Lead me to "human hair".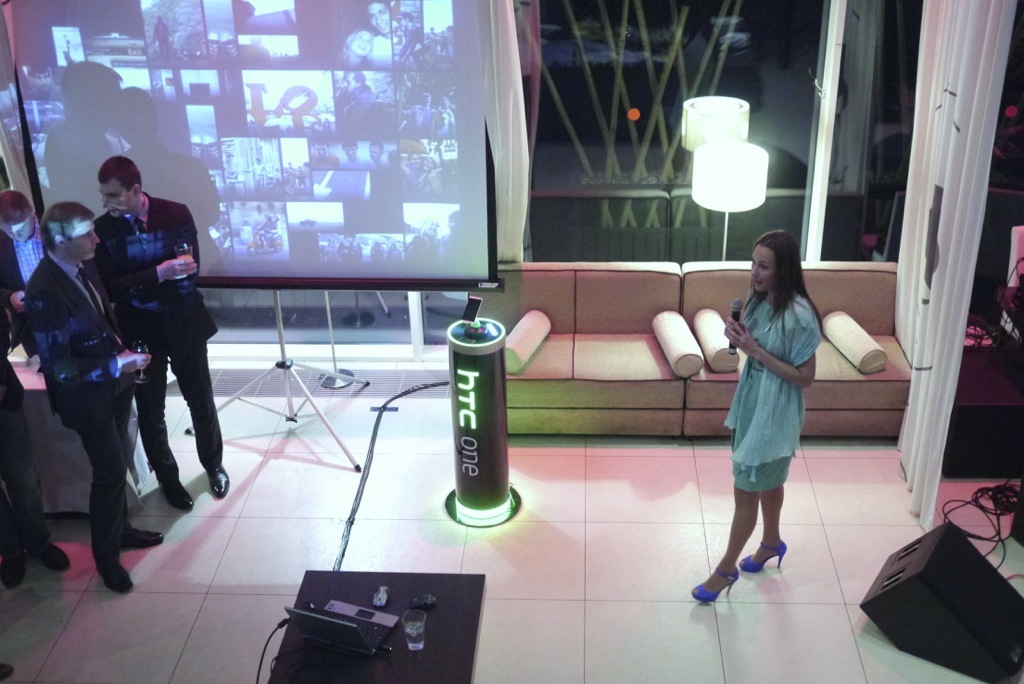
Lead to region(0, 190, 37, 222).
